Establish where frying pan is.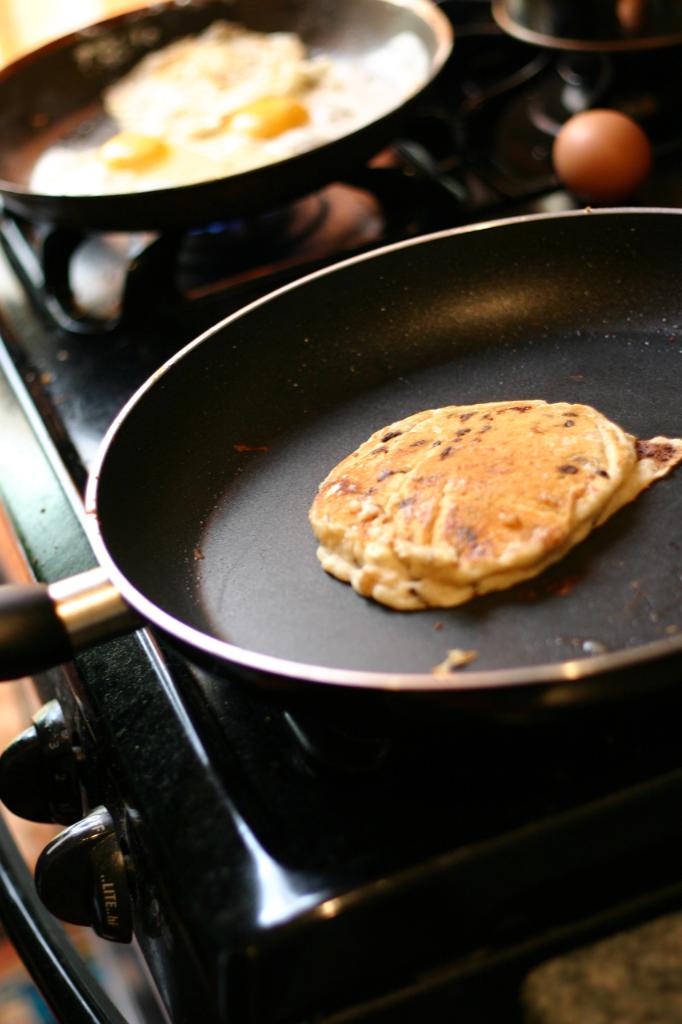
Established at BBox(0, 2, 459, 239).
